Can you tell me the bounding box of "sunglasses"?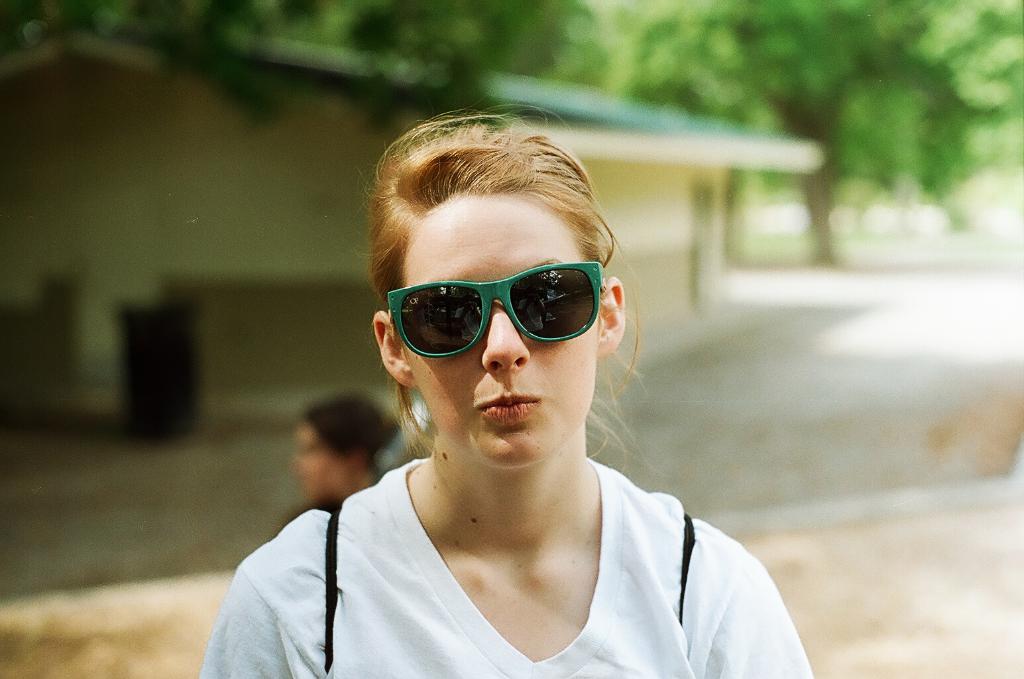
[left=388, top=263, right=607, bottom=357].
